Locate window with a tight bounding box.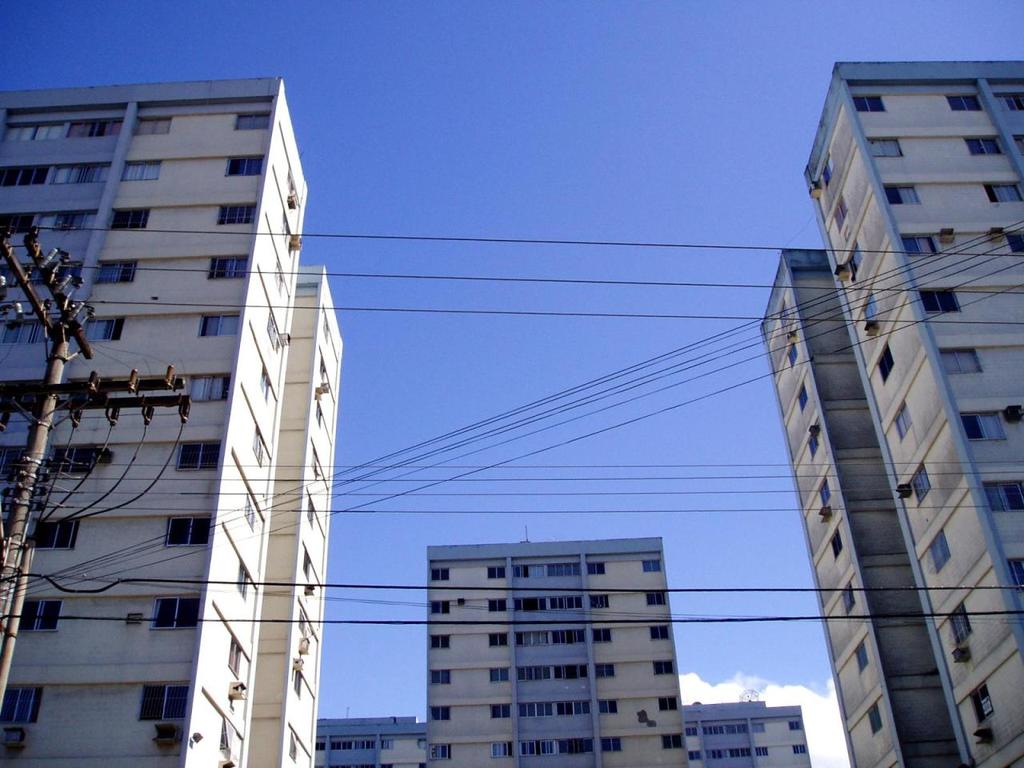
{"left": 215, "top": 207, "right": 255, "bottom": 231}.
